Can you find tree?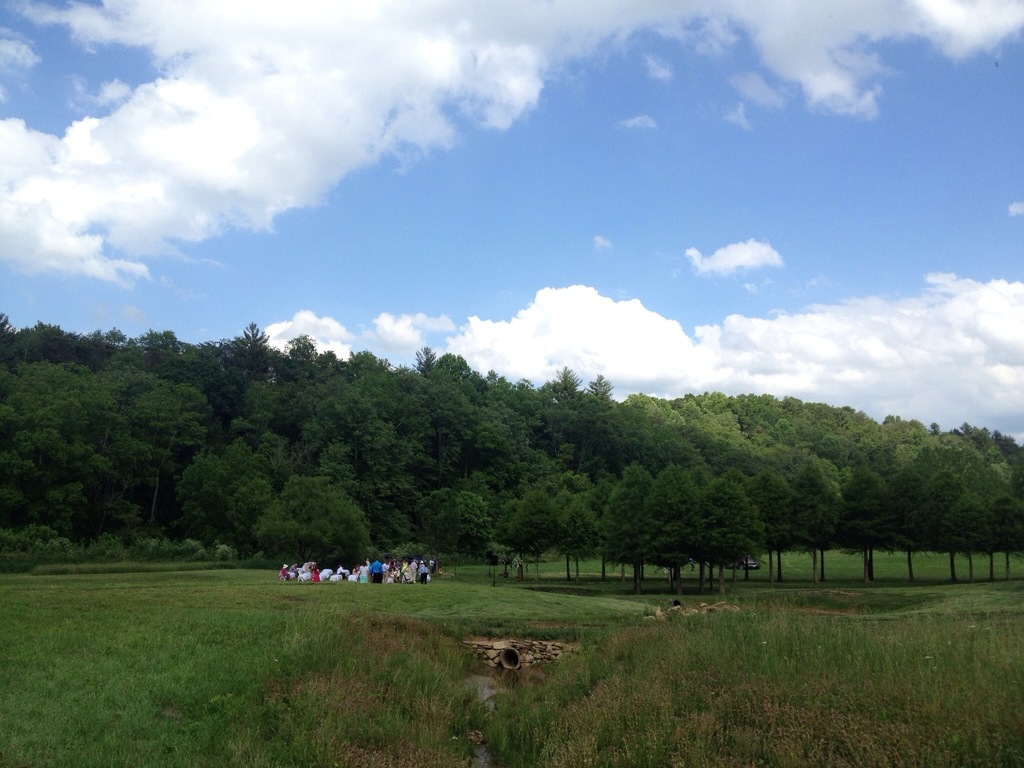
Yes, bounding box: bbox=(509, 487, 570, 579).
